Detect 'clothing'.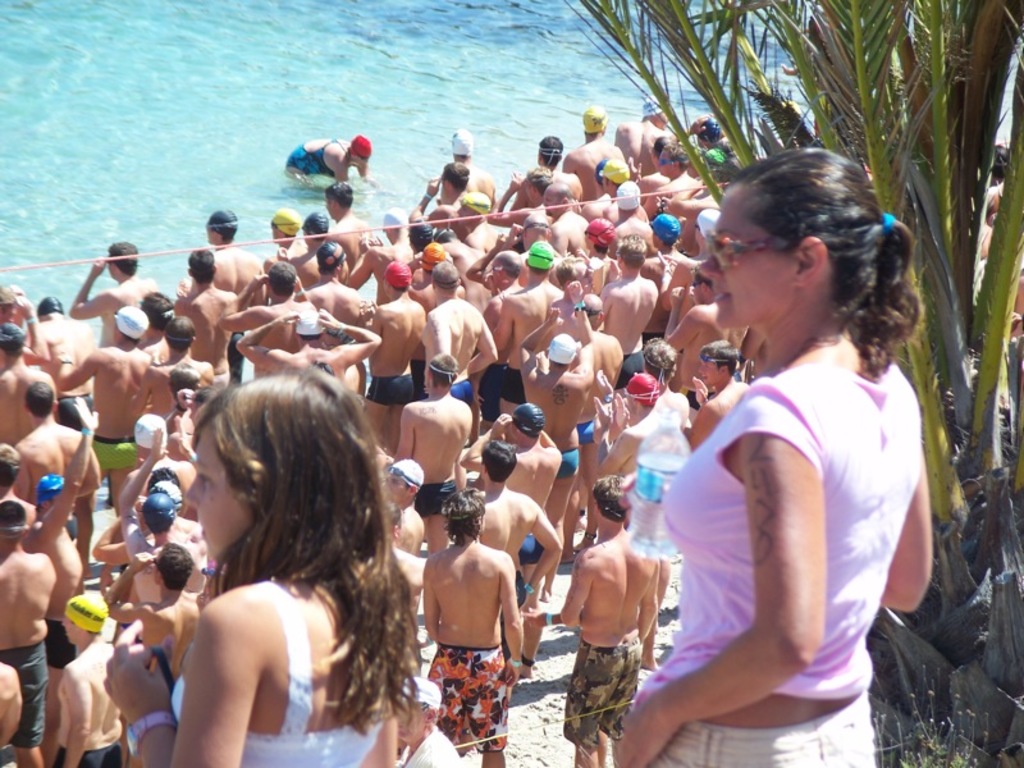
Detected at 653,287,924,739.
